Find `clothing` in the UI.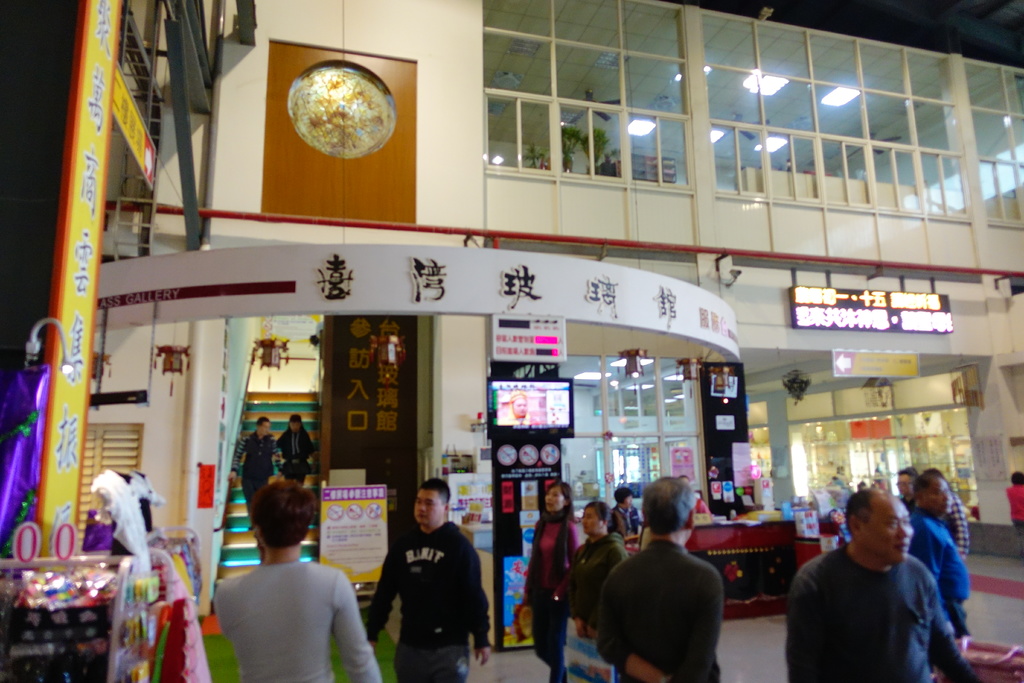
UI element at <box>819,518,841,531</box>.
